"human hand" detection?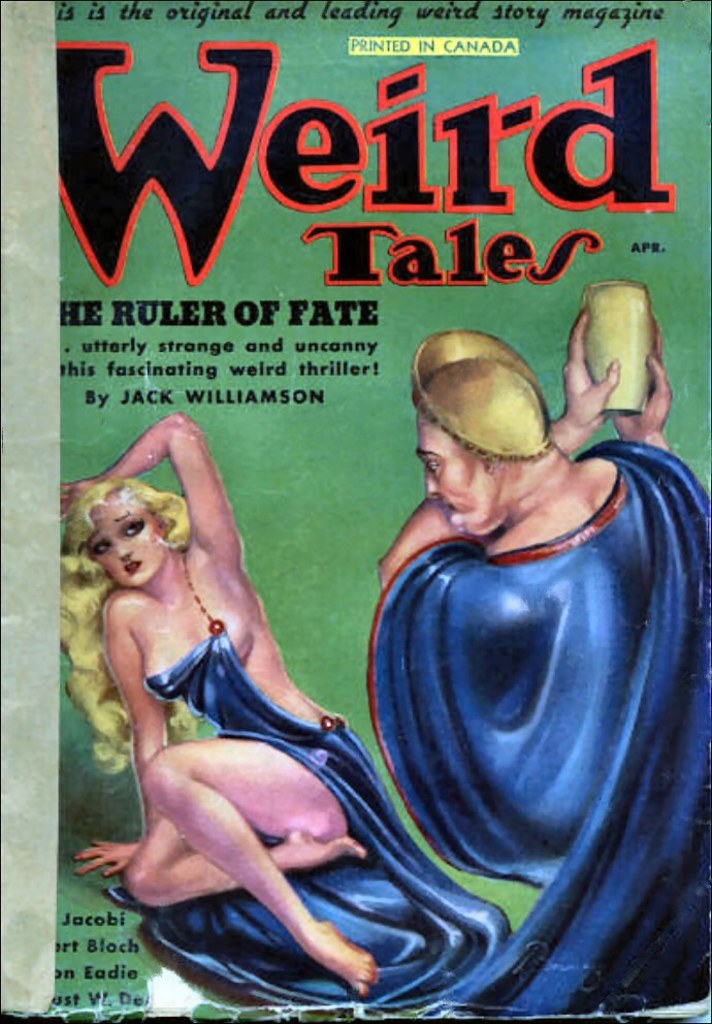
detection(558, 310, 621, 436)
